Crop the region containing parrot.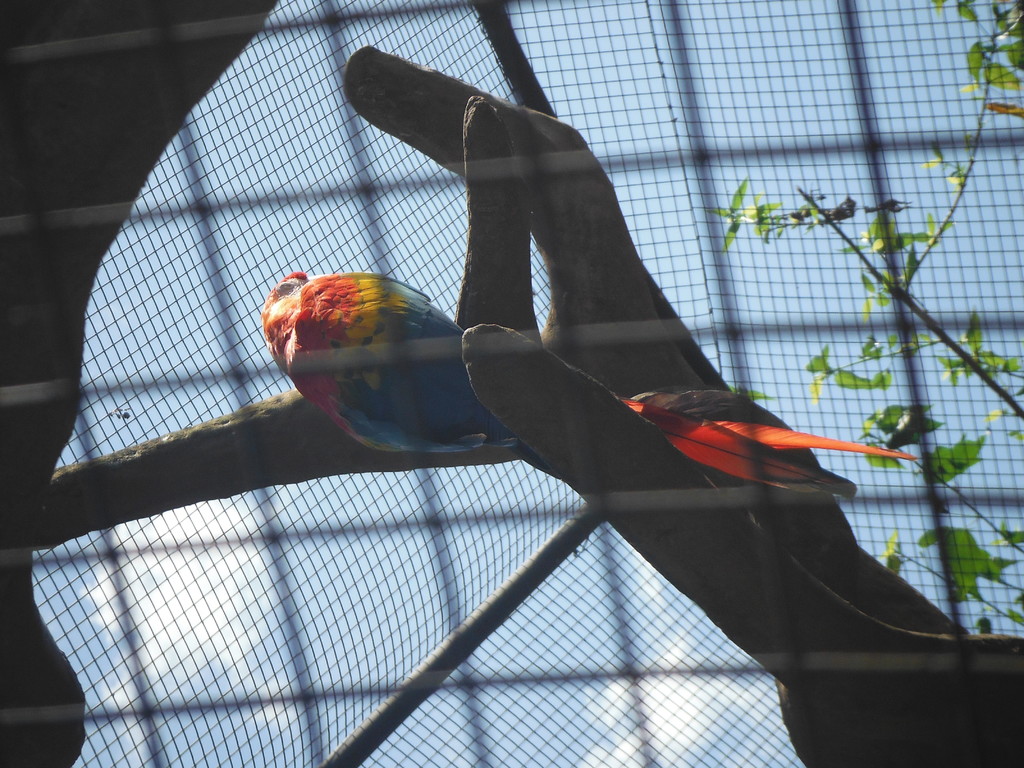
Crop region: 257 265 523 446.
